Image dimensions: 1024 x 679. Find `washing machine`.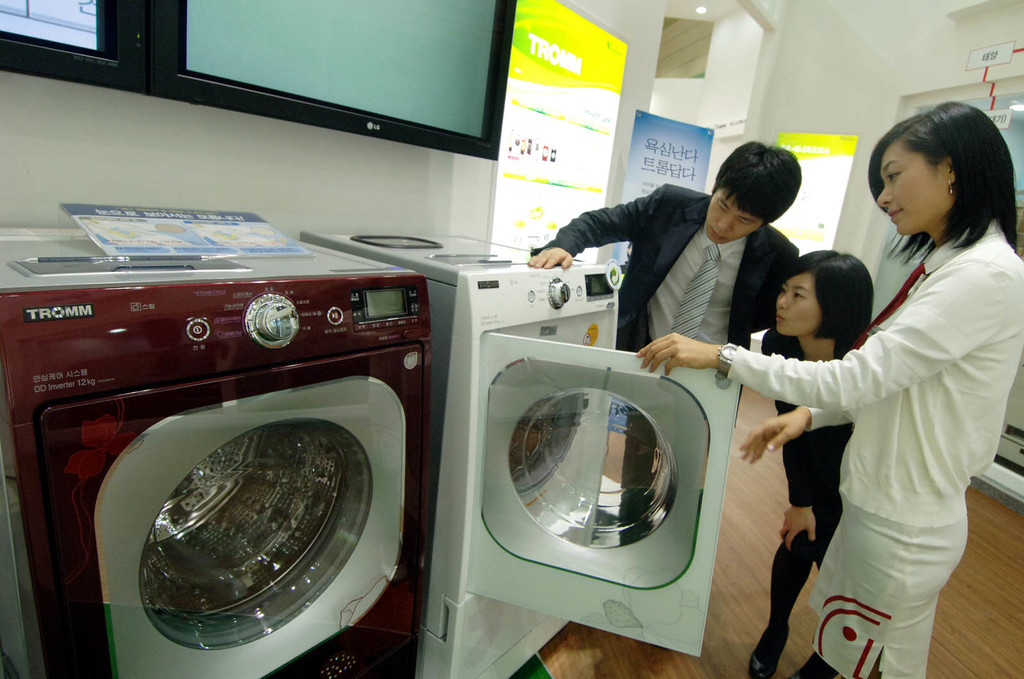
bbox=(297, 225, 740, 678).
